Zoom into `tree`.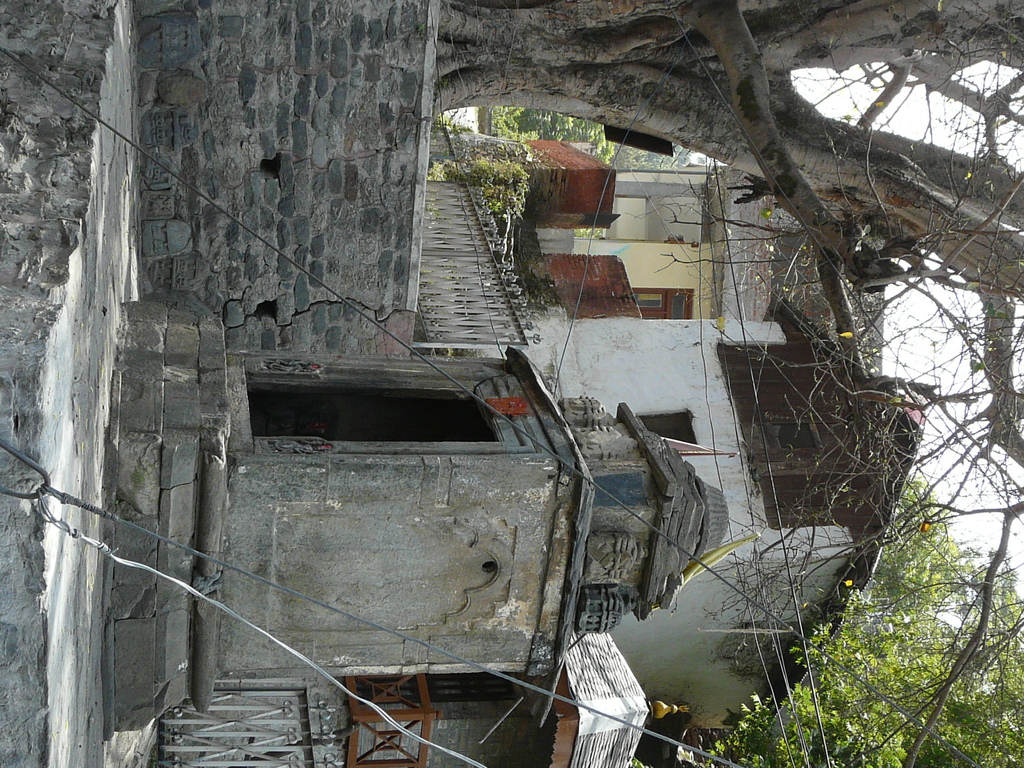
Zoom target: bbox=(433, 0, 1023, 767).
